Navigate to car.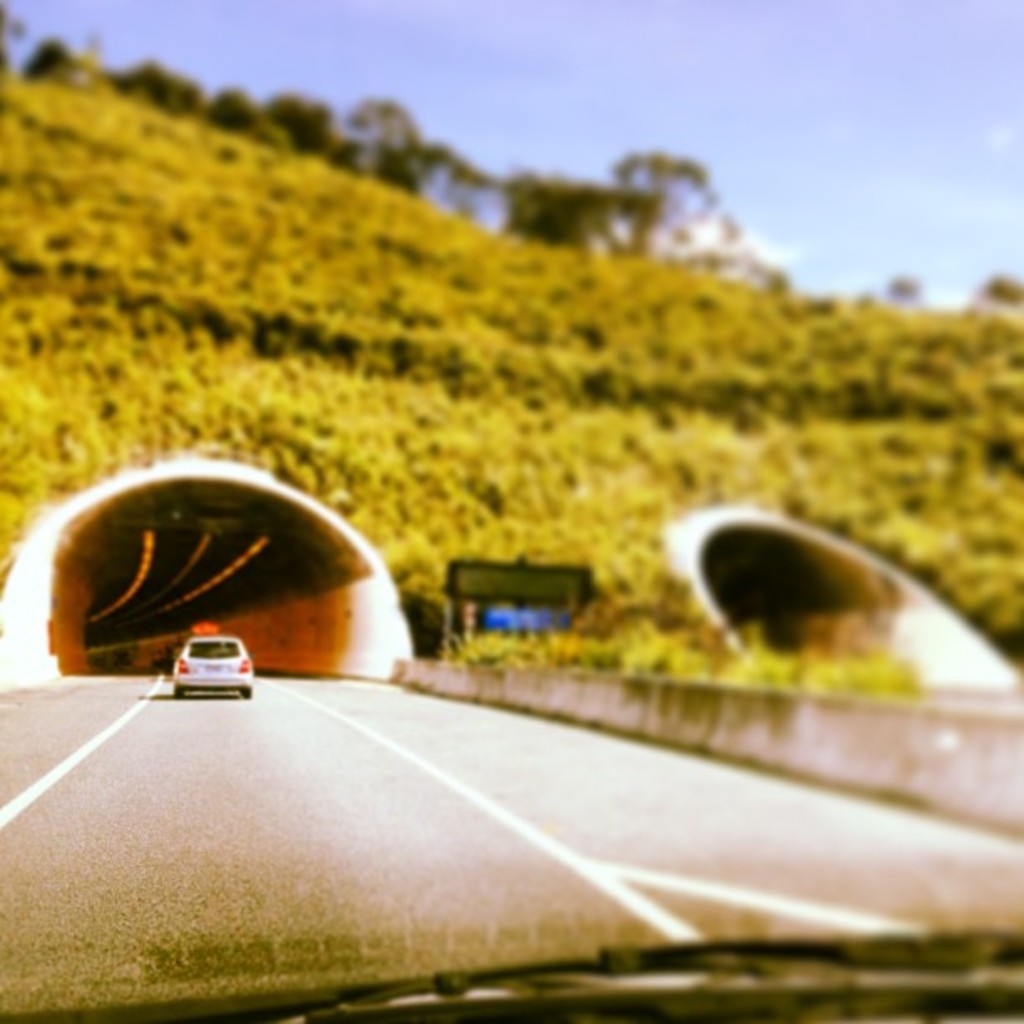
Navigation target: {"x1": 174, "y1": 636, "x2": 253, "y2": 701}.
